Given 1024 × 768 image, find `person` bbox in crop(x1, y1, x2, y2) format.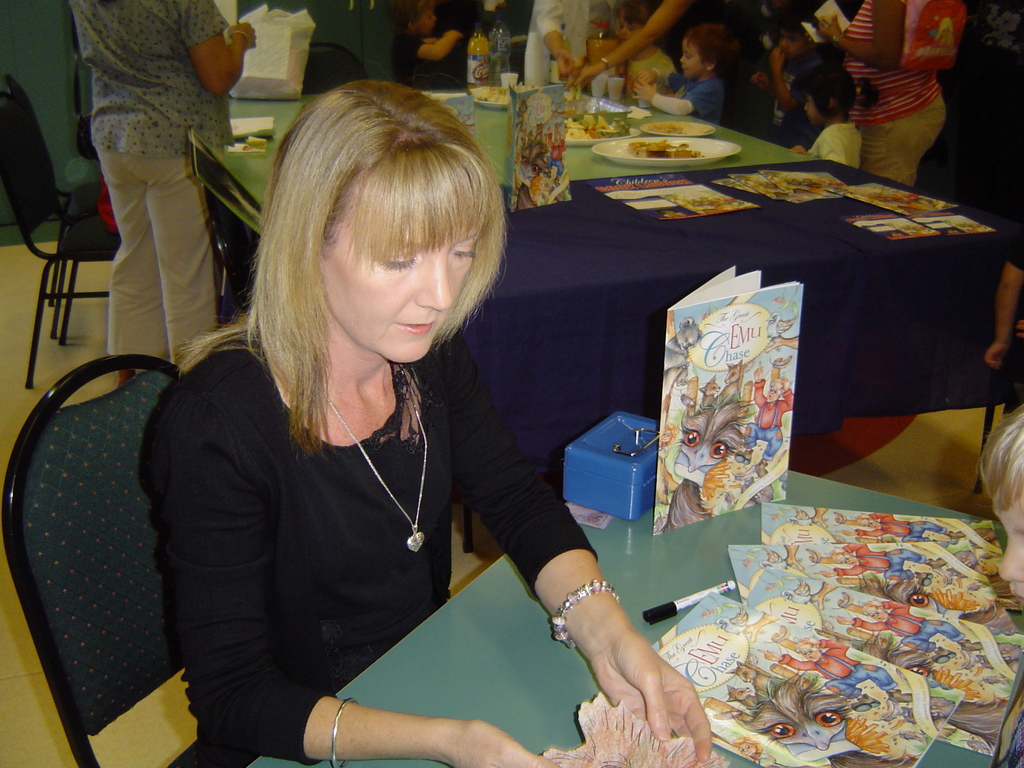
crop(979, 404, 1023, 767).
